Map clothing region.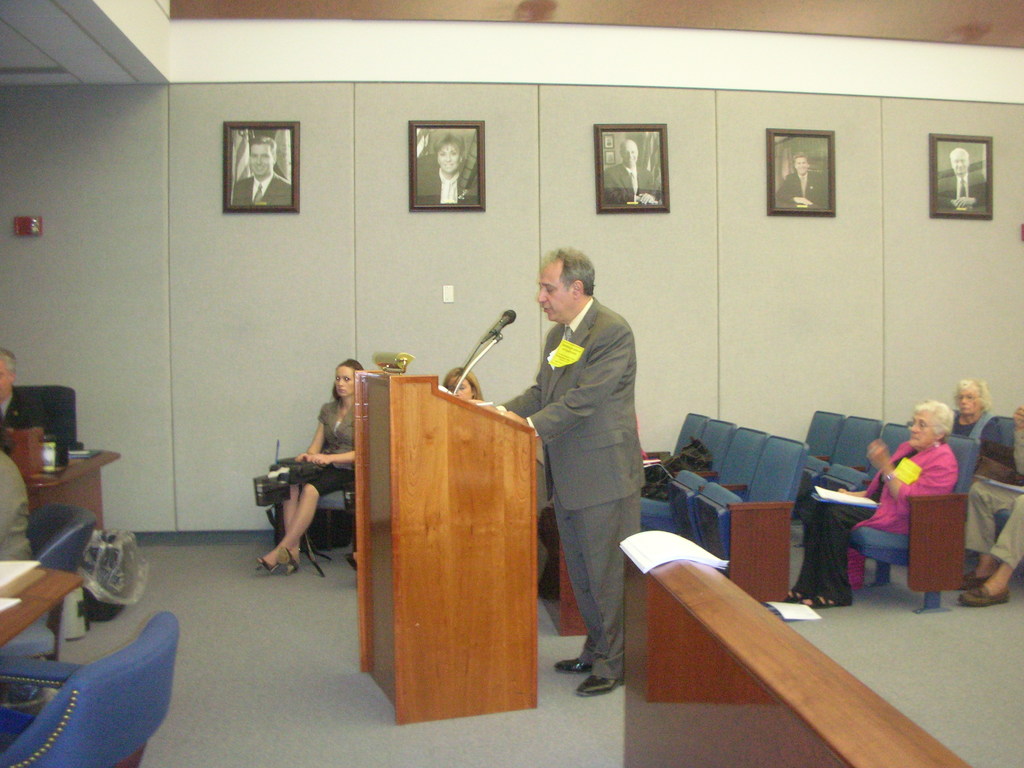
Mapped to 791:431:956:607.
